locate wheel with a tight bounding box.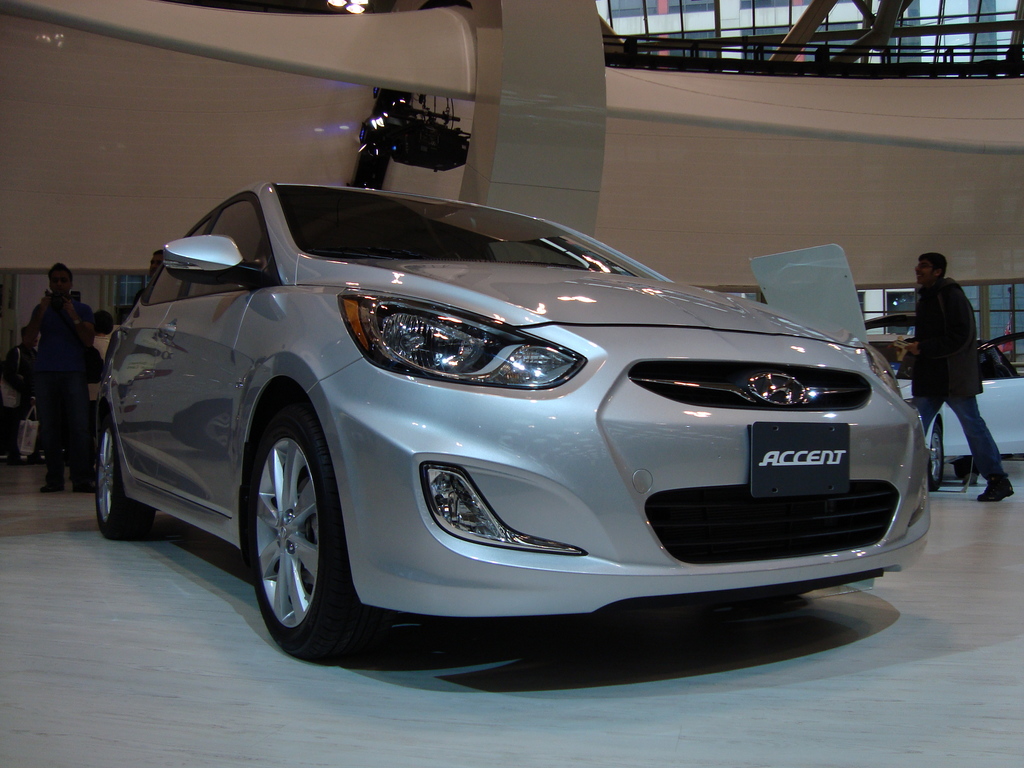
{"x1": 927, "y1": 424, "x2": 948, "y2": 495}.
